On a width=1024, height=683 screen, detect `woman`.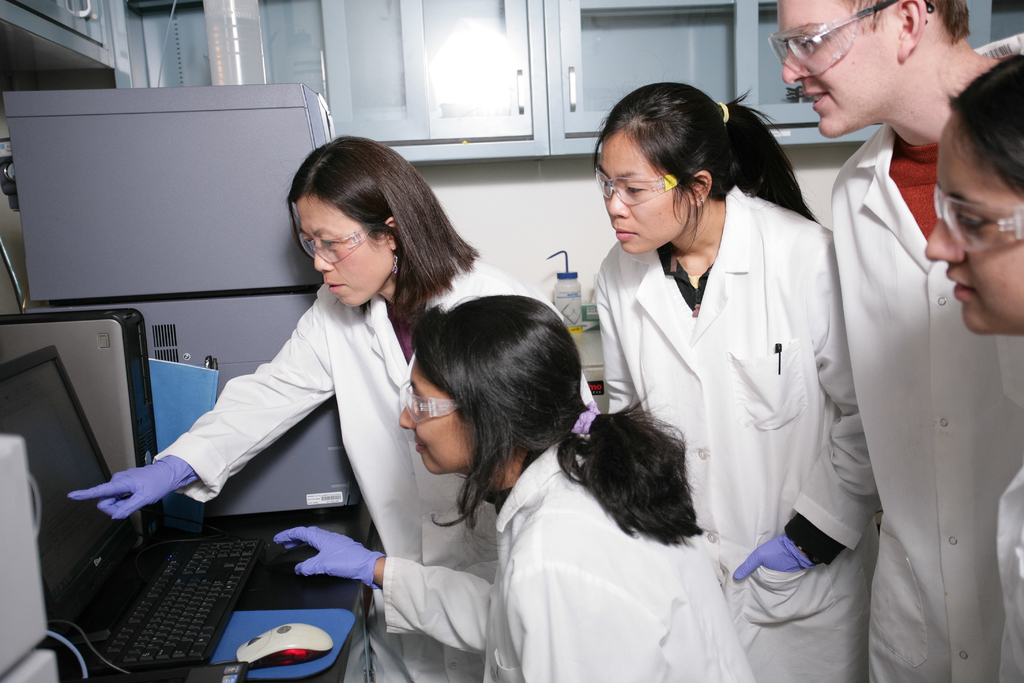
<region>579, 79, 881, 682</region>.
